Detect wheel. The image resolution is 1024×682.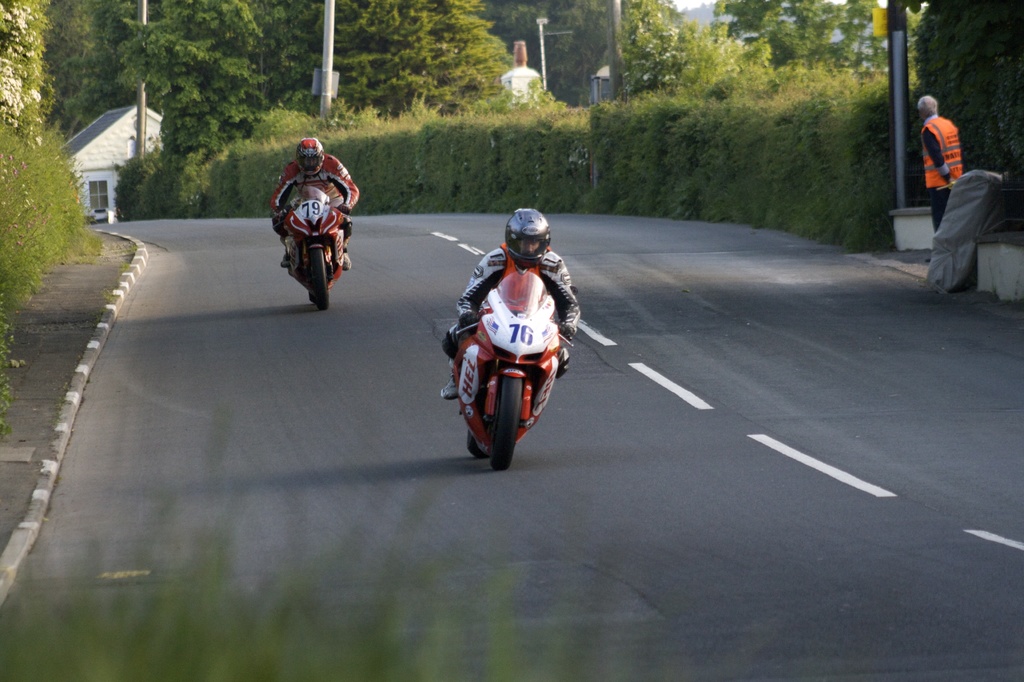
box(467, 437, 488, 458).
